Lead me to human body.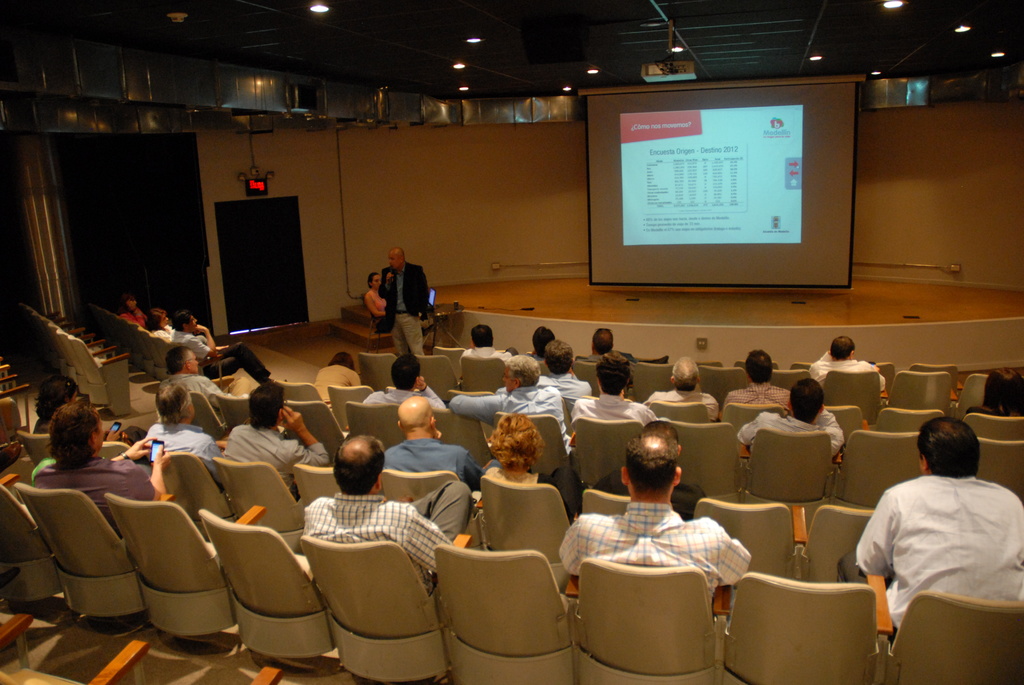
Lead to 537, 340, 586, 404.
